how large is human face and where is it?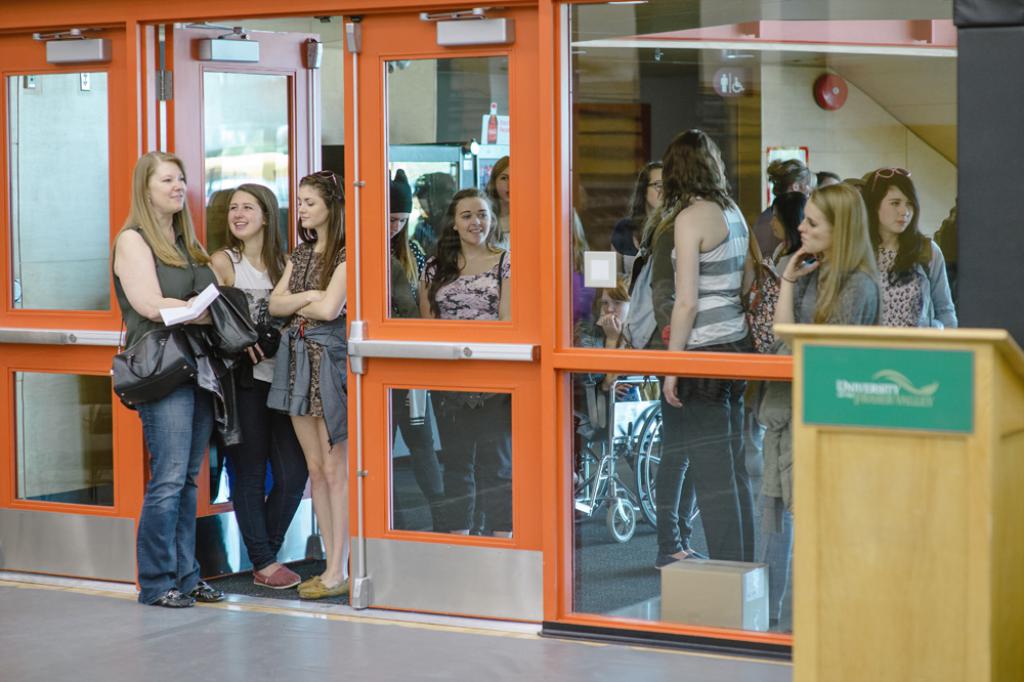
Bounding box: [left=647, top=165, right=664, bottom=209].
